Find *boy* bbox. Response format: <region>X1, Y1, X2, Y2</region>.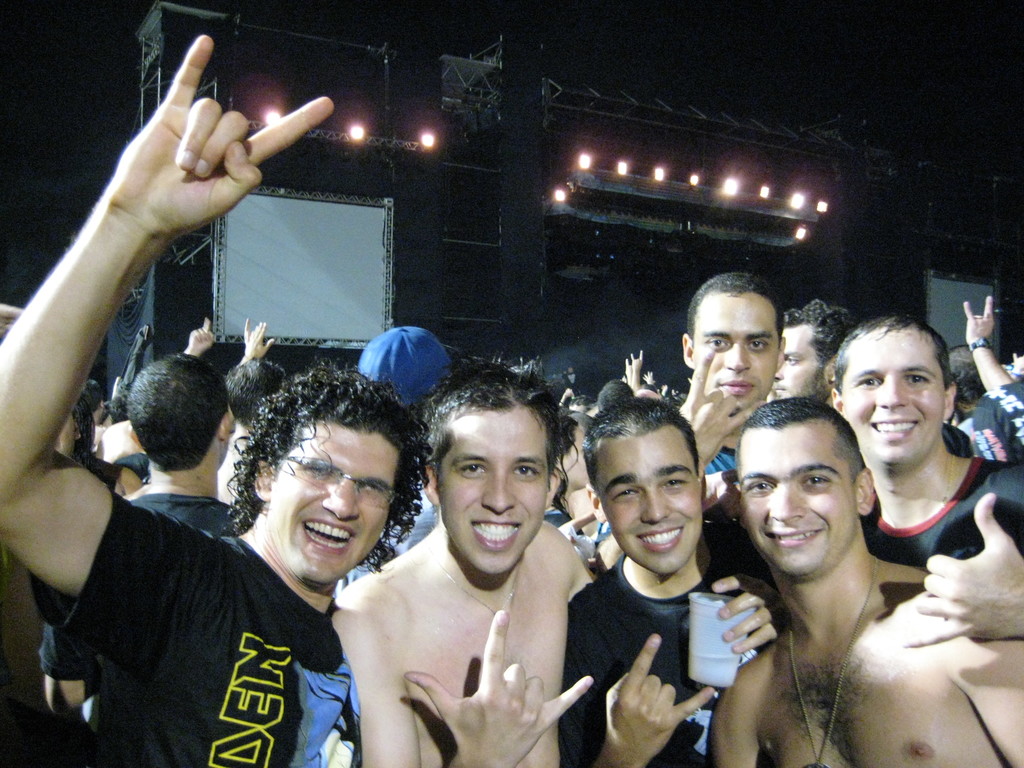
<region>933, 331, 996, 460</region>.
